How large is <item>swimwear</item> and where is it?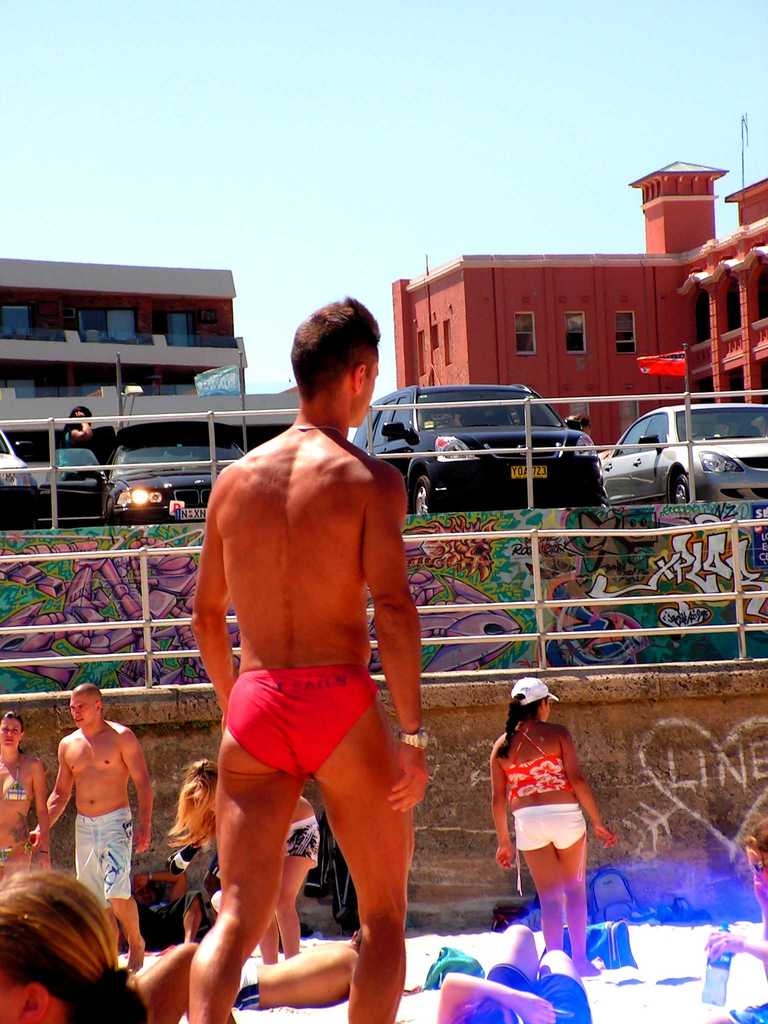
Bounding box: bbox(504, 807, 593, 856).
